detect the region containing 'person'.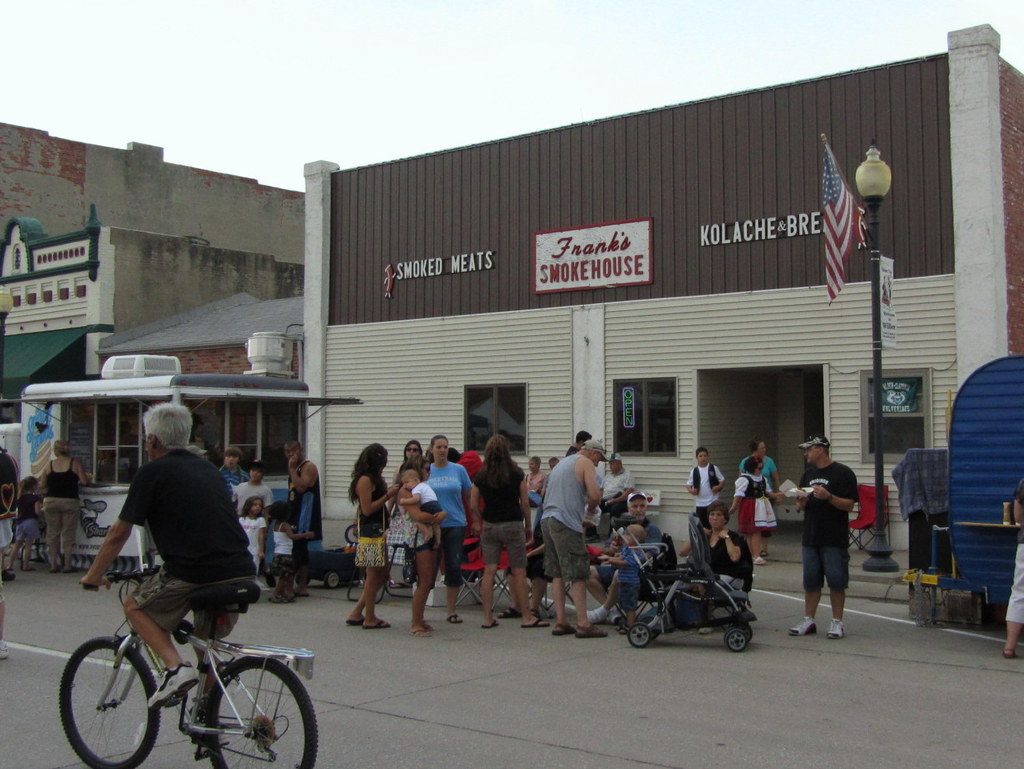
8, 474, 42, 571.
